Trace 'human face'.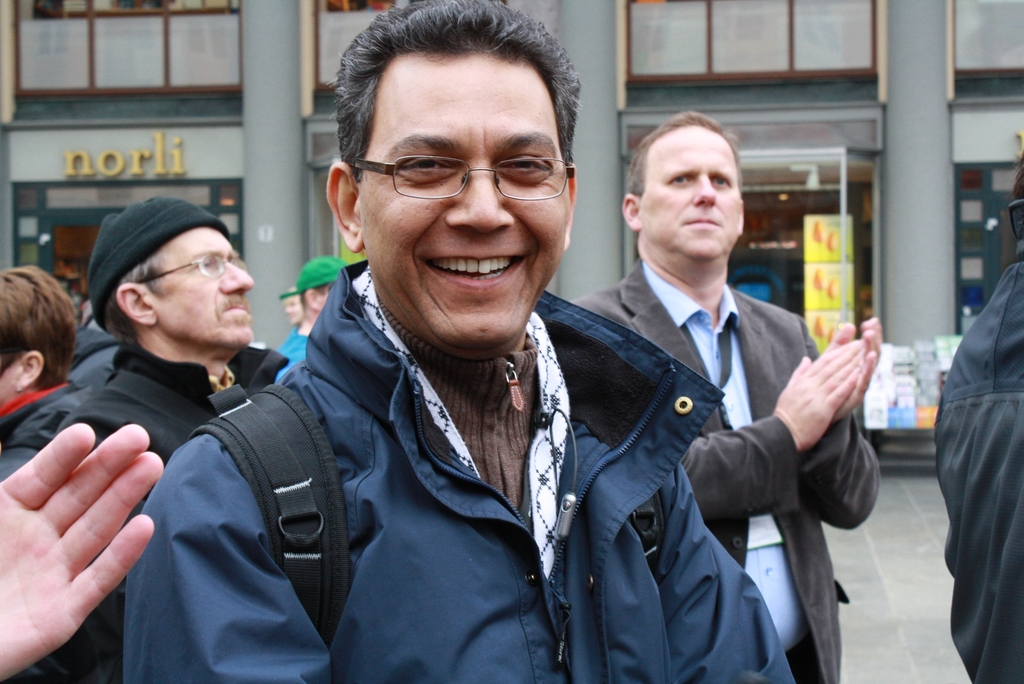
Traced to l=359, t=49, r=570, b=348.
